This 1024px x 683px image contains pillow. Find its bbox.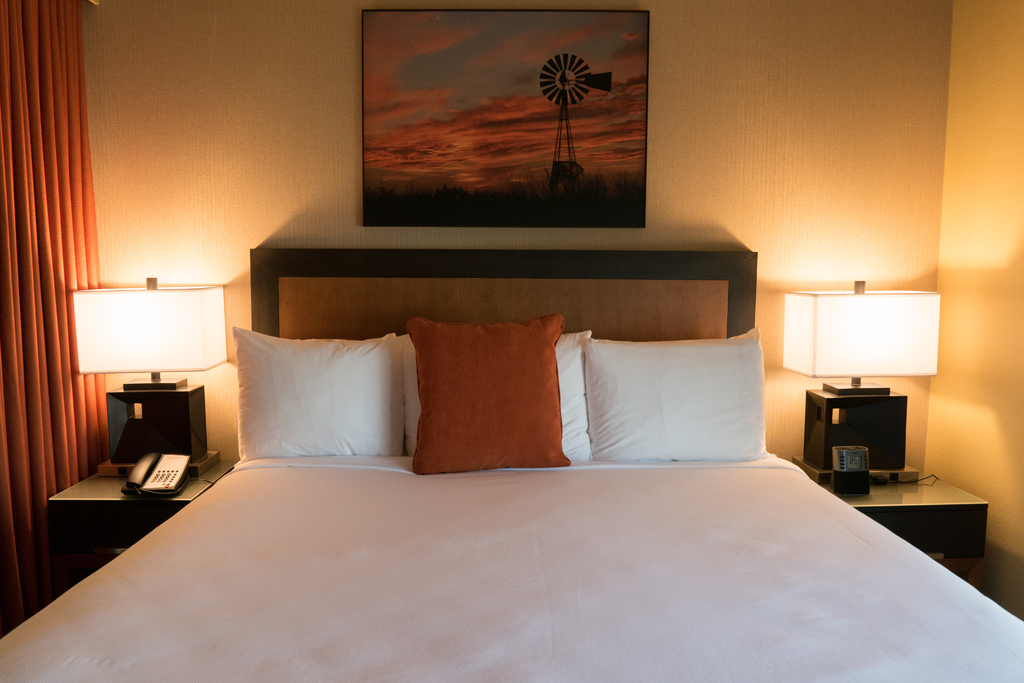
[404,315,573,468].
